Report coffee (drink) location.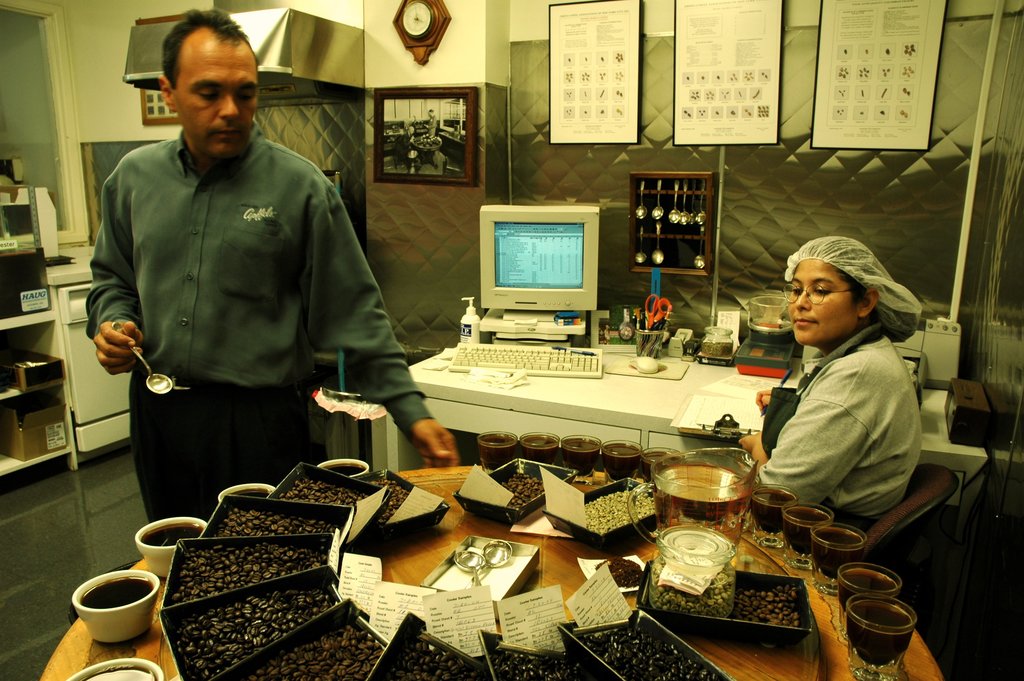
Report: (846, 593, 920, 659).
